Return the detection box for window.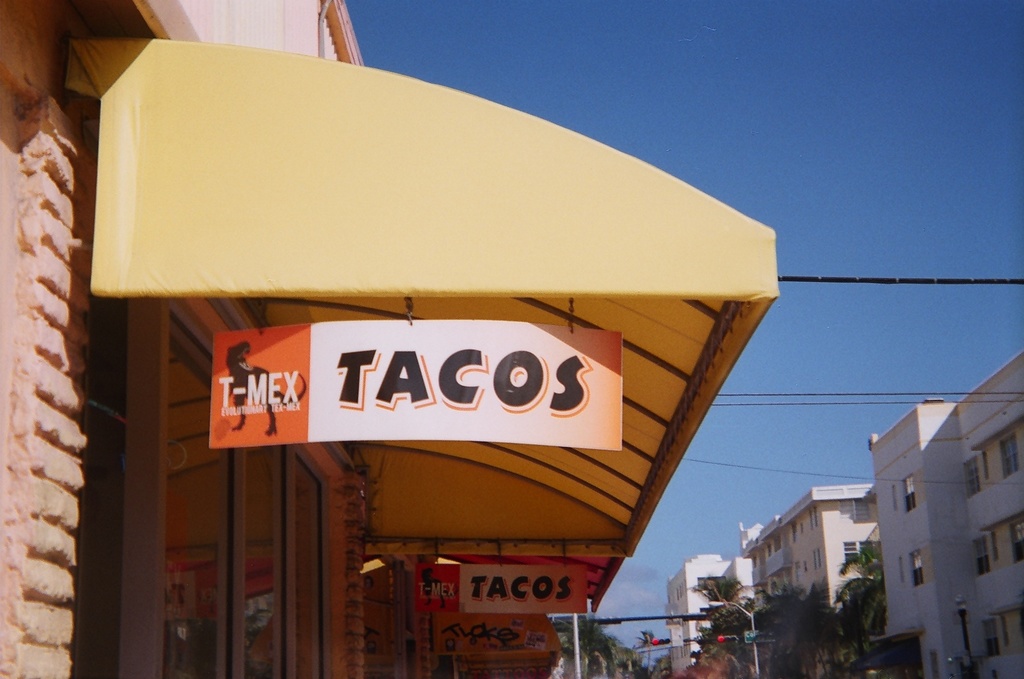
807,507,819,534.
